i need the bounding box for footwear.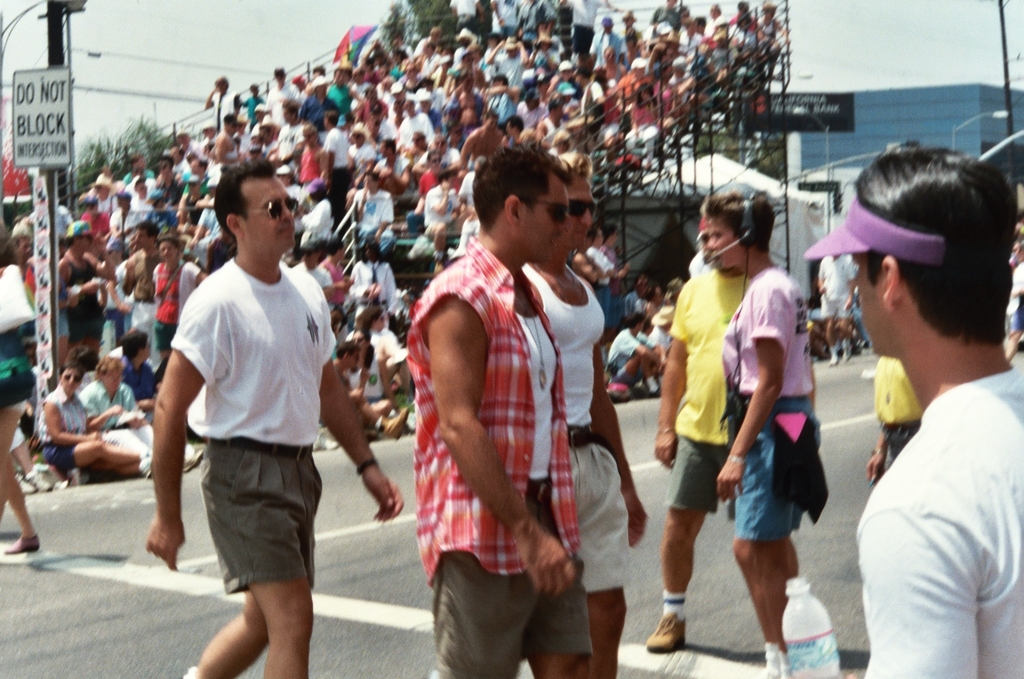
Here it is: <box>139,453,153,477</box>.
